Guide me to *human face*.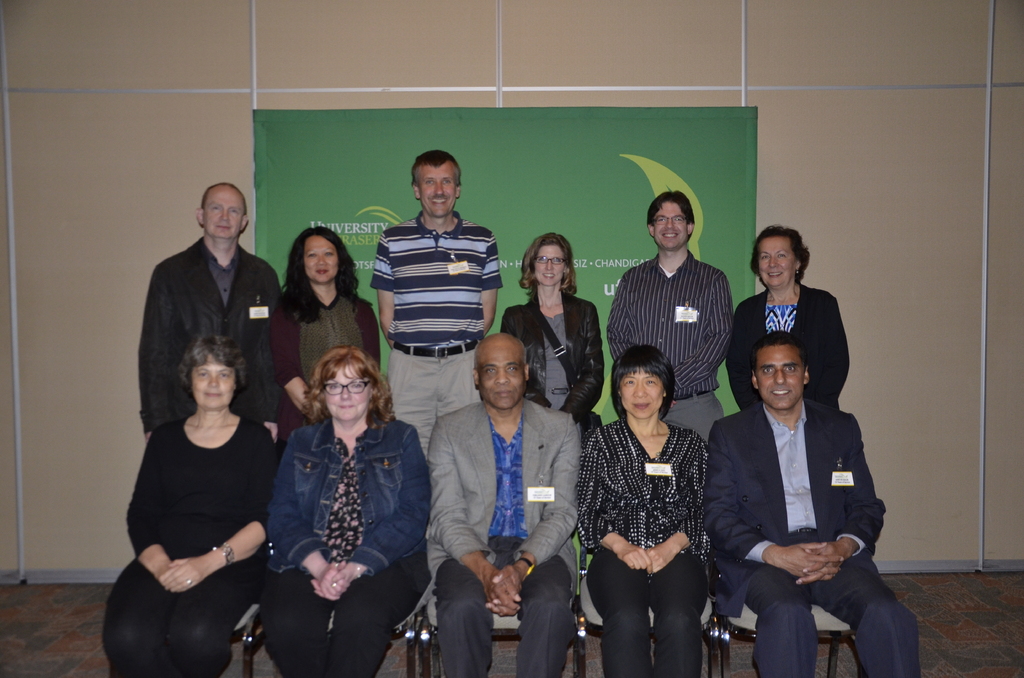
Guidance: 758/346/804/409.
